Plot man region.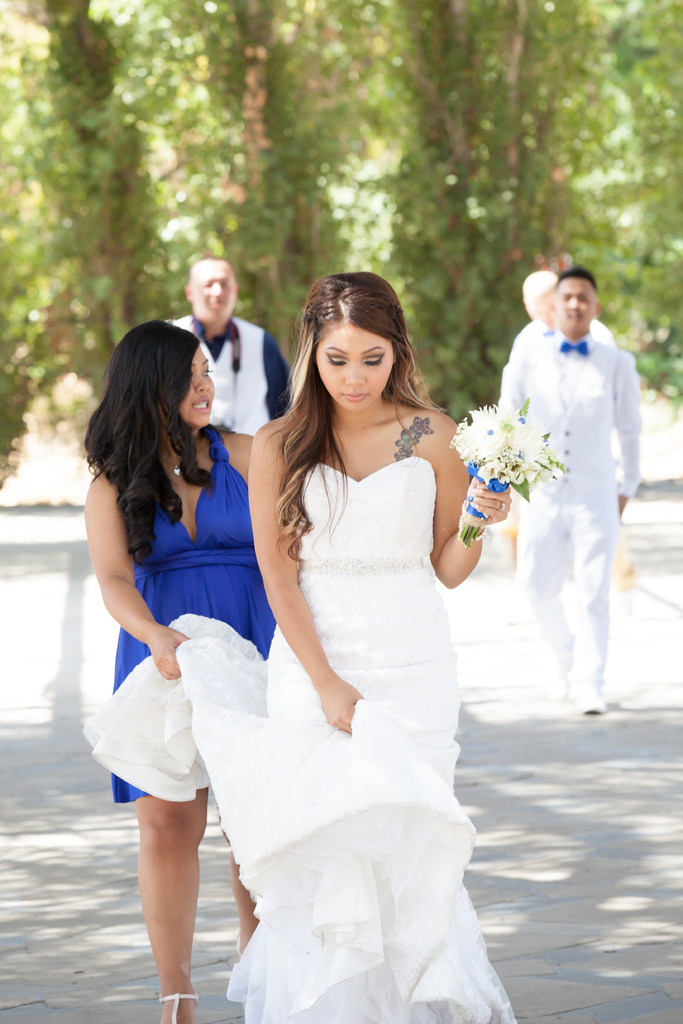
Plotted at (left=488, top=269, right=654, bottom=720).
